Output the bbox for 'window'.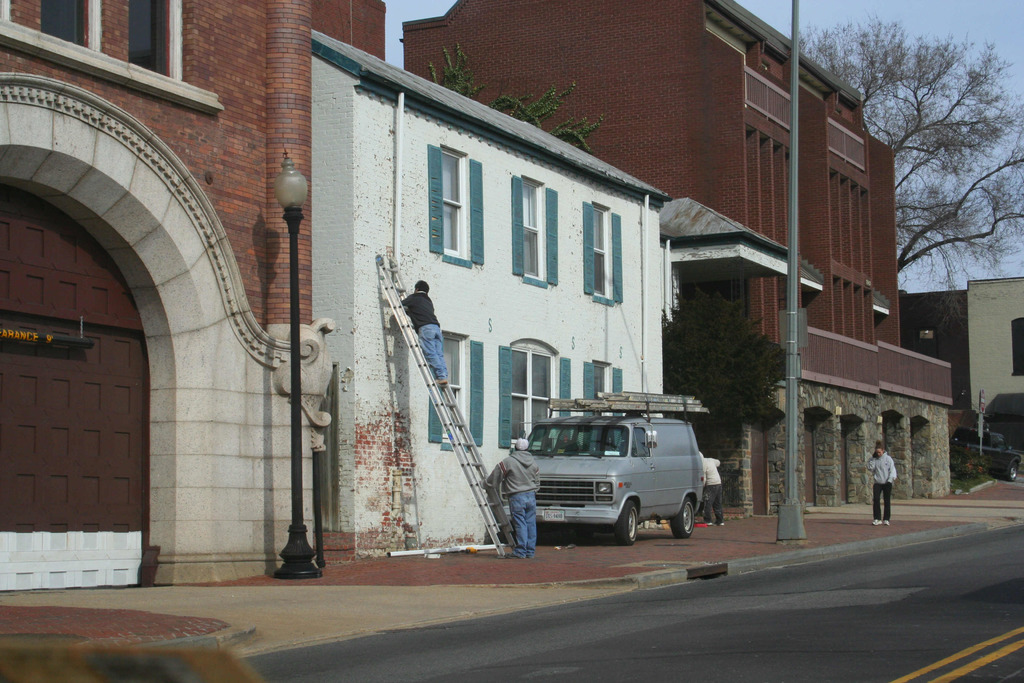
region(580, 358, 625, 415).
